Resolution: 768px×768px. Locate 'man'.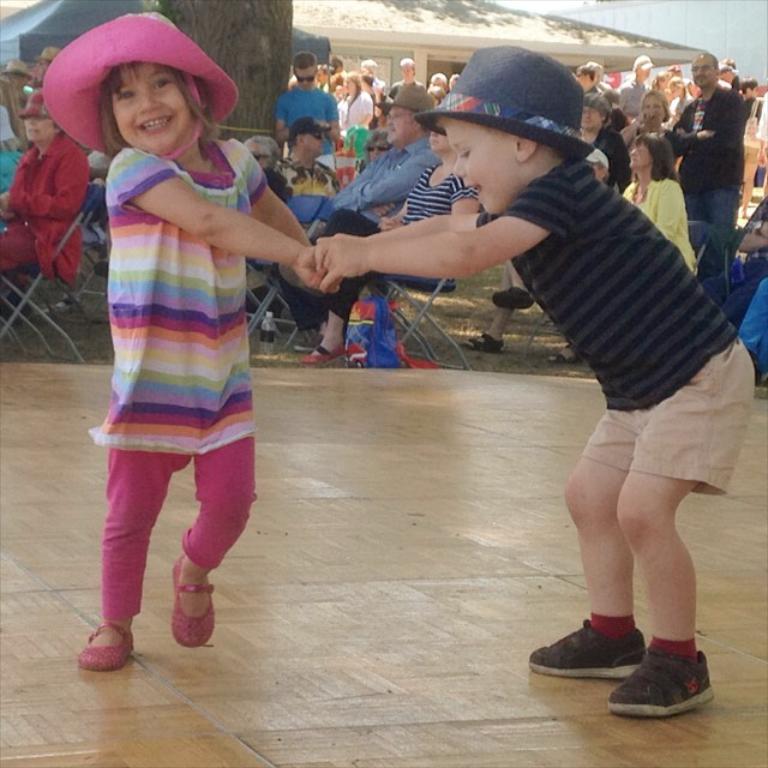
box(667, 55, 751, 278).
